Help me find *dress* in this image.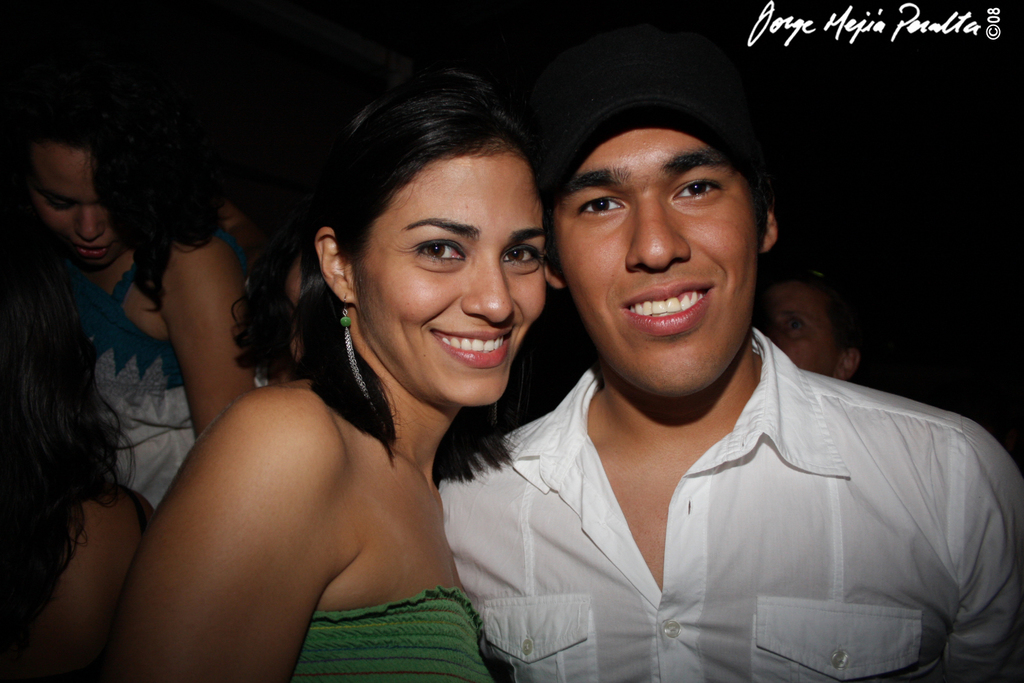
Found it: (x1=94, y1=294, x2=515, y2=675).
